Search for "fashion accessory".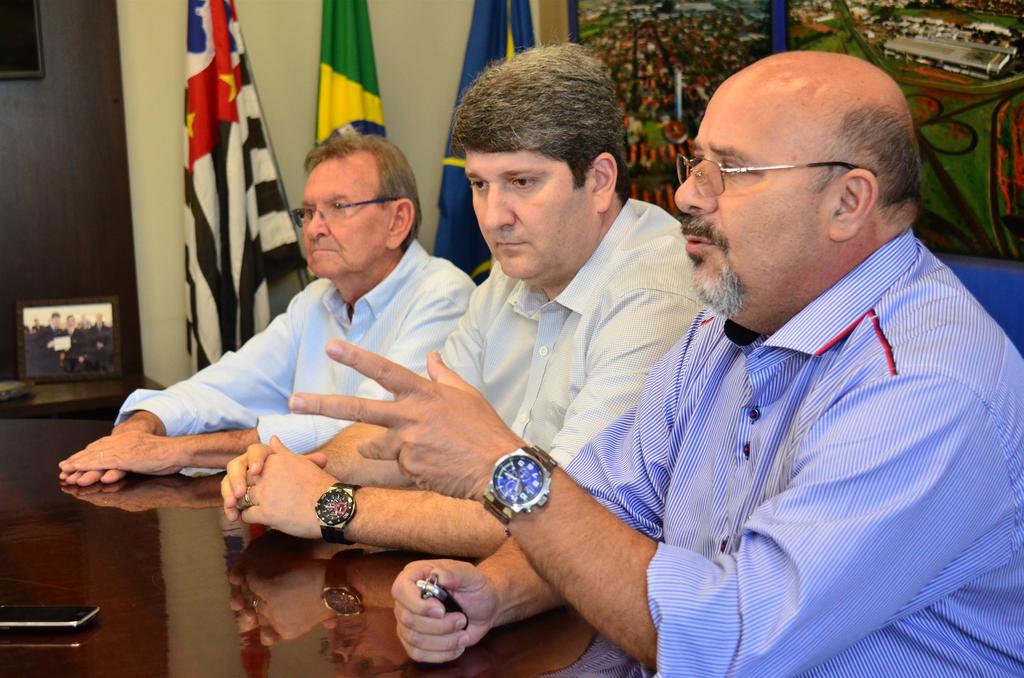
Found at bbox=(291, 191, 402, 227).
